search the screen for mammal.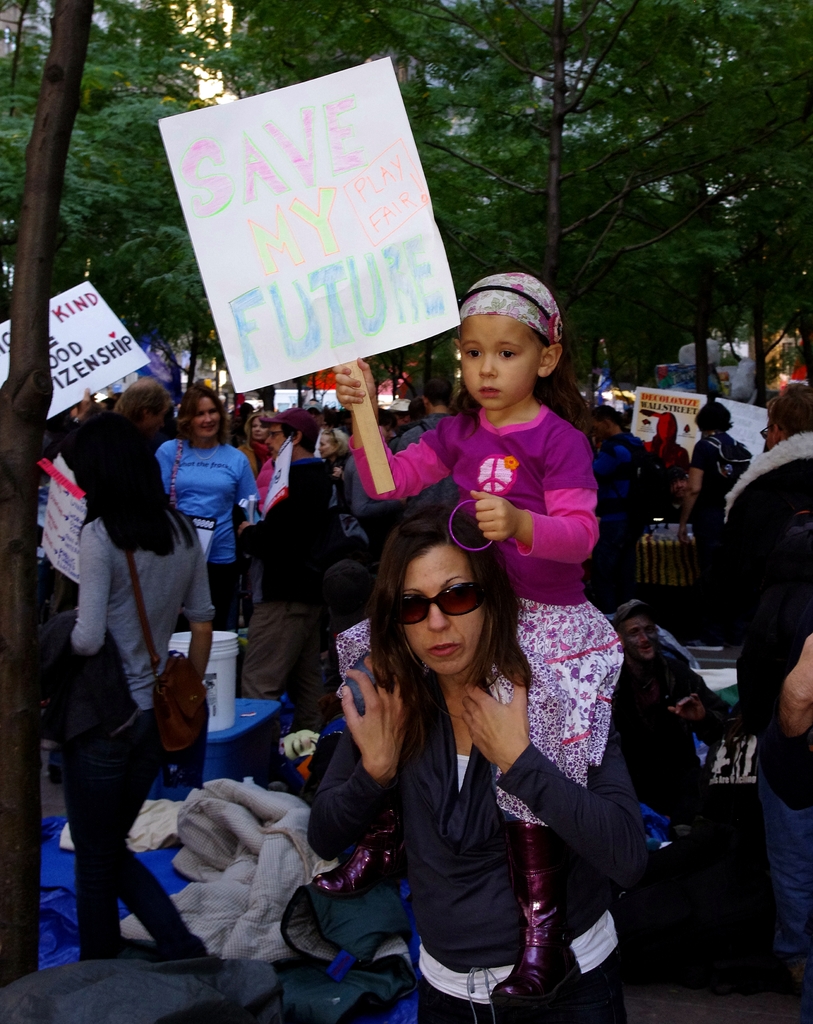
Found at (x1=232, y1=404, x2=332, y2=701).
